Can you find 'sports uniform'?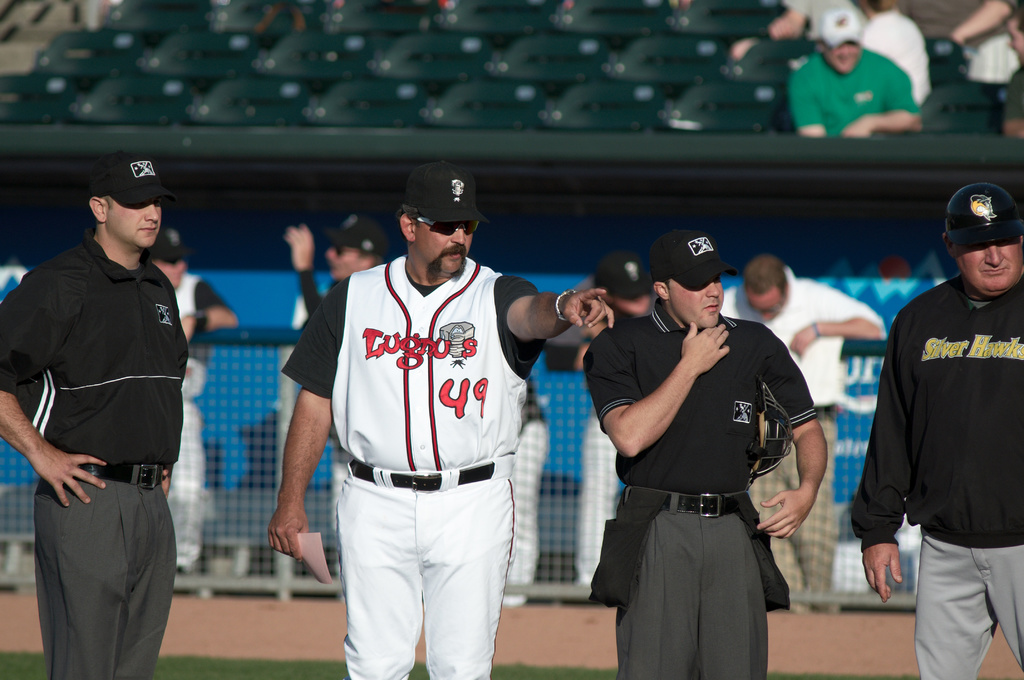
Yes, bounding box: crop(0, 154, 202, 672).
